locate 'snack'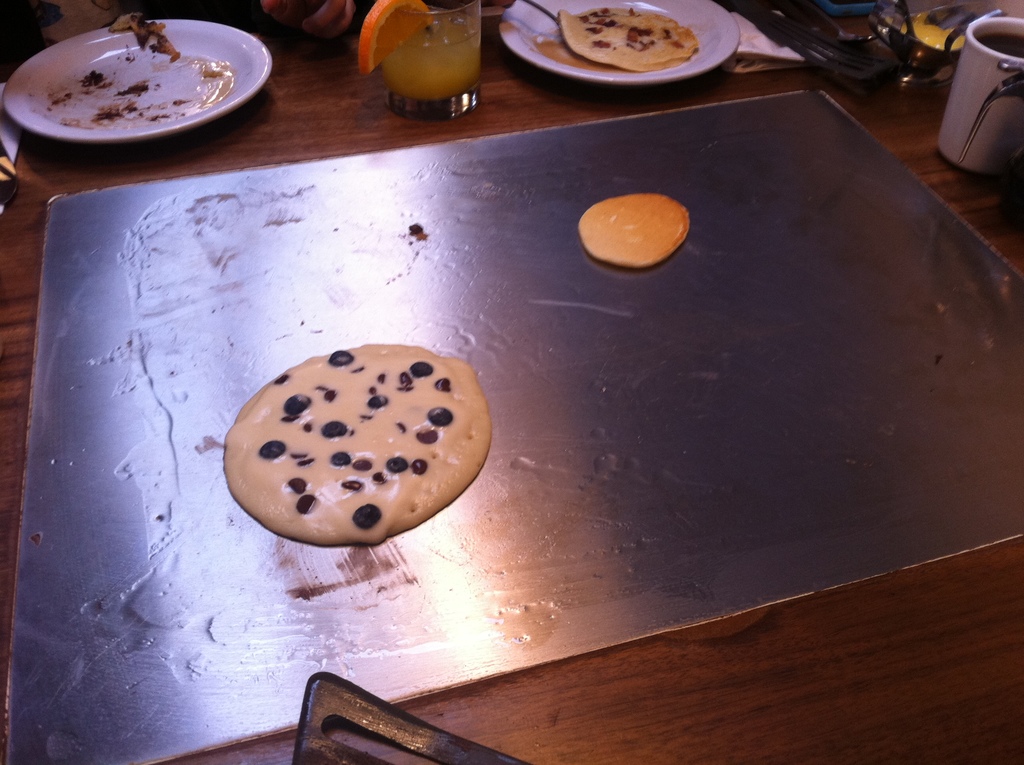
{"x1": 563, "y1": 8, "x2": 697, "y2": 66}
